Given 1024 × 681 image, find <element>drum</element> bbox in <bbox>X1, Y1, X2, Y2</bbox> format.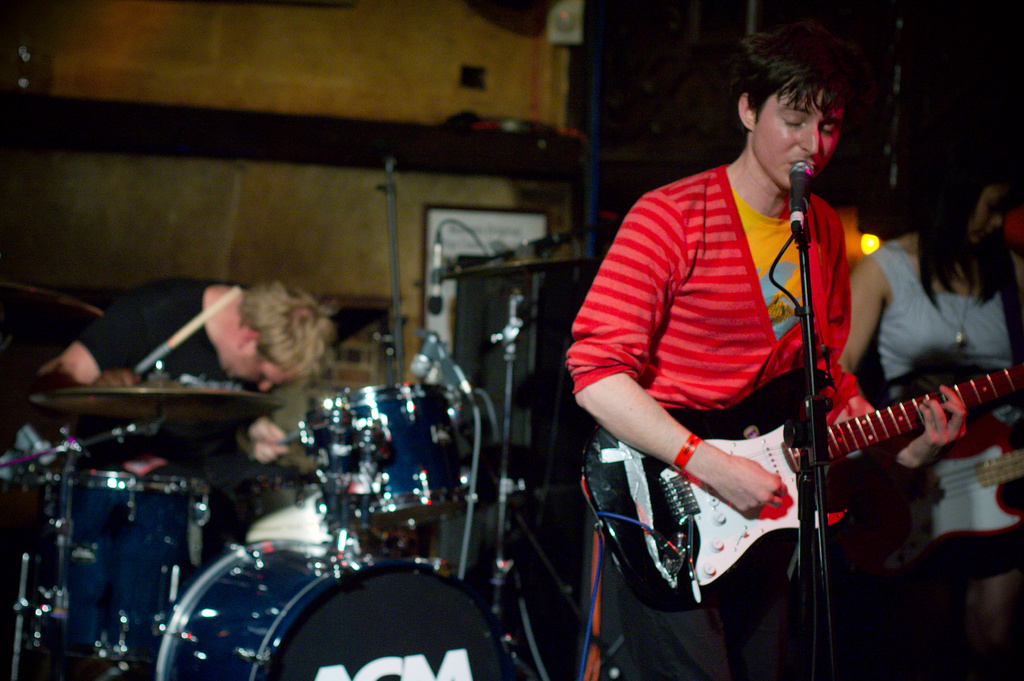
<bbox>305, 380, 468, 540</bbox>.
